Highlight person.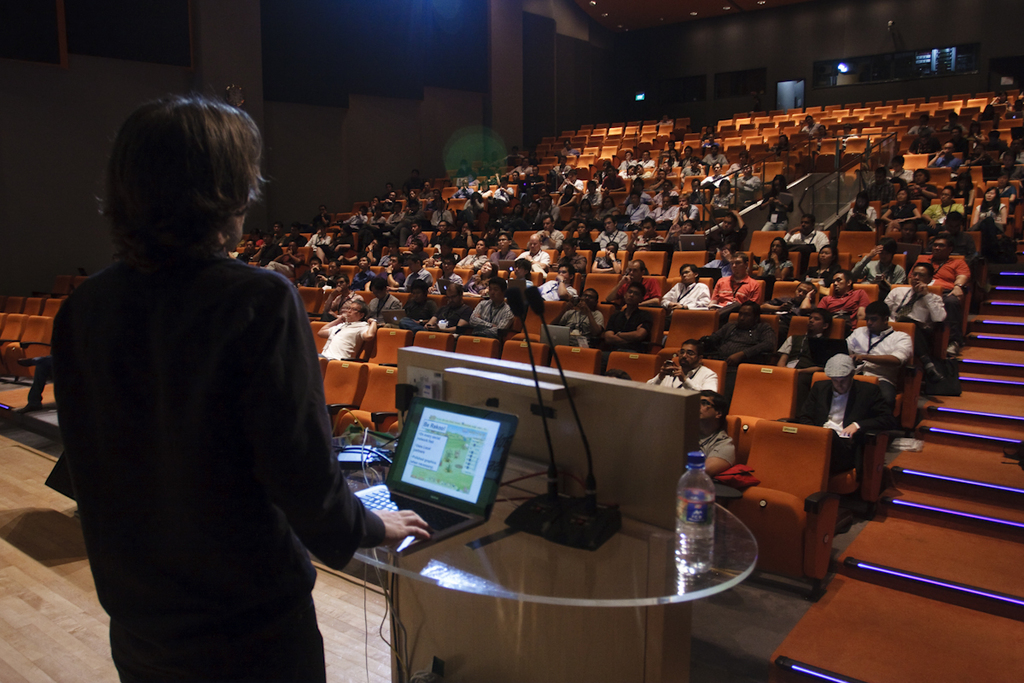
Highlighted region: {"left": 796, "top": 236, "right": 846, "bottom": 290}.
